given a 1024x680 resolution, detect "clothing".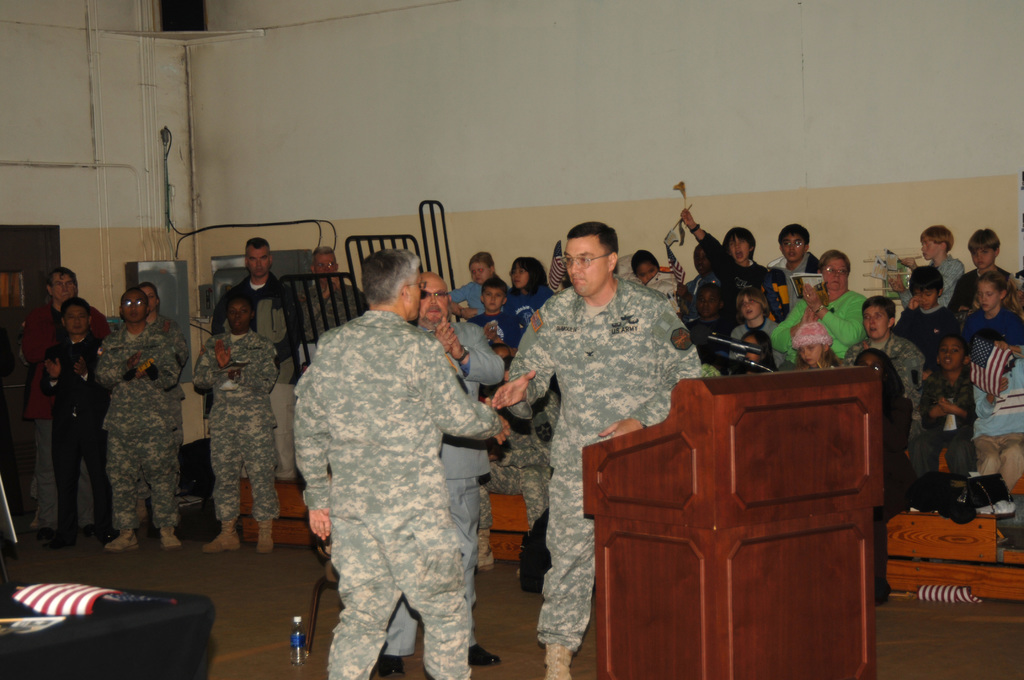
(x1=38, y1=337, x2=115, y2=526).
